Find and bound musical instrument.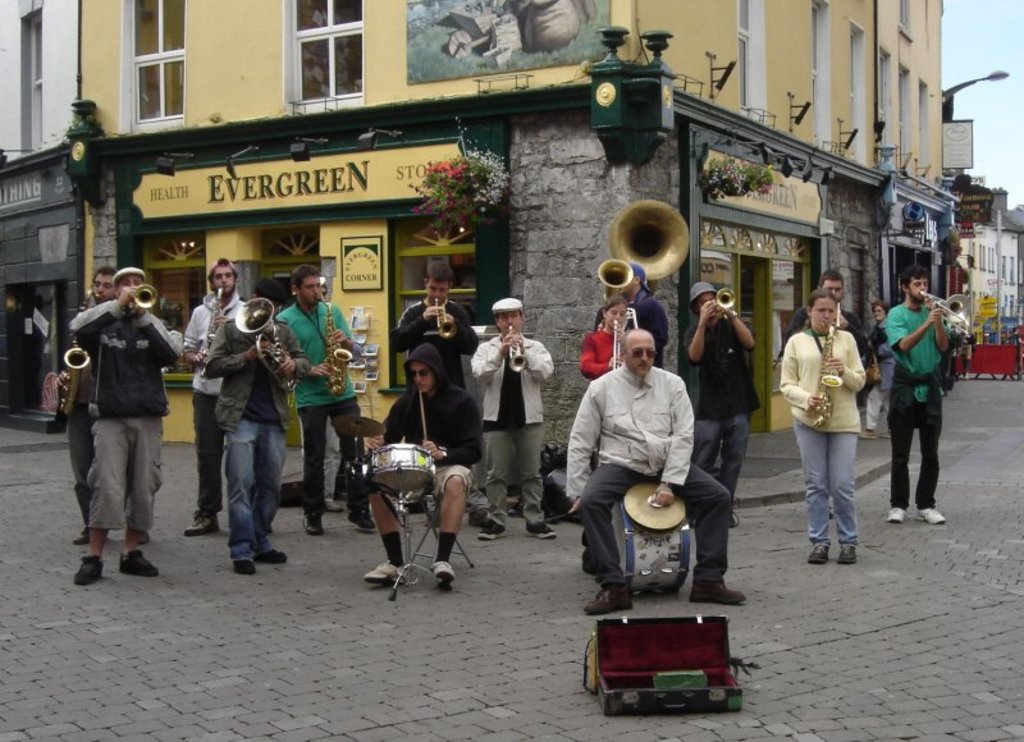
Bound: region(330, 414, 388, 432).
